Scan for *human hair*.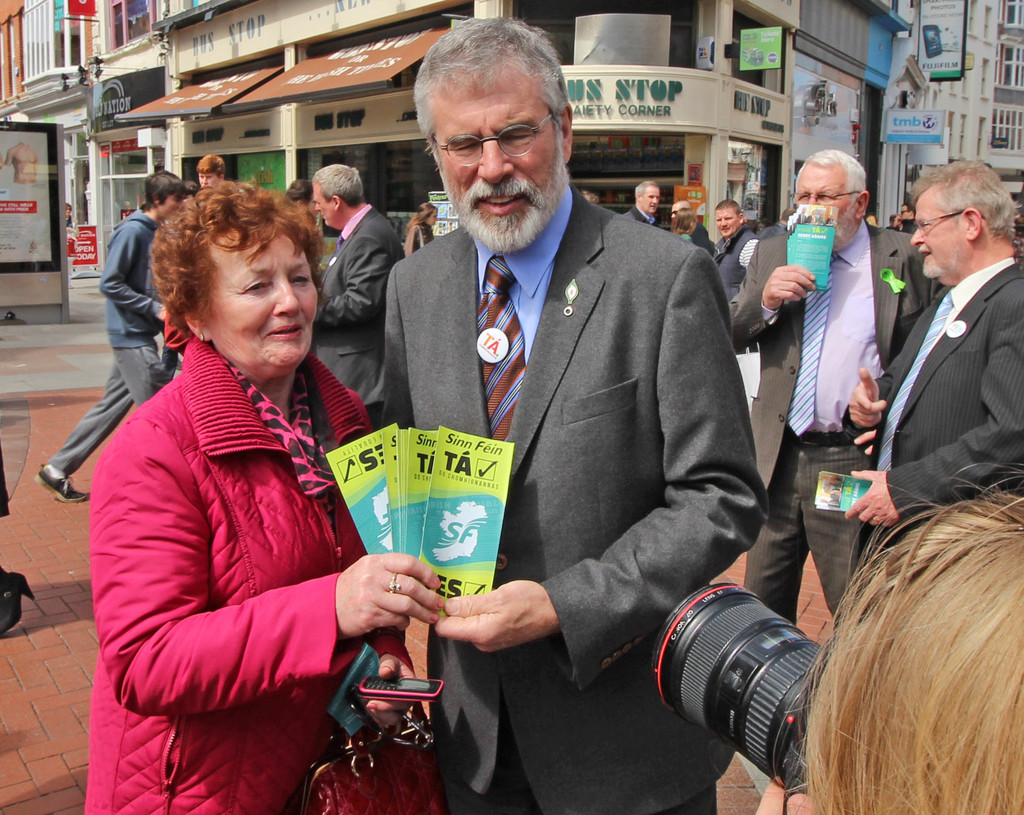
Scan result: BBox(310, 166, 364, 209).
